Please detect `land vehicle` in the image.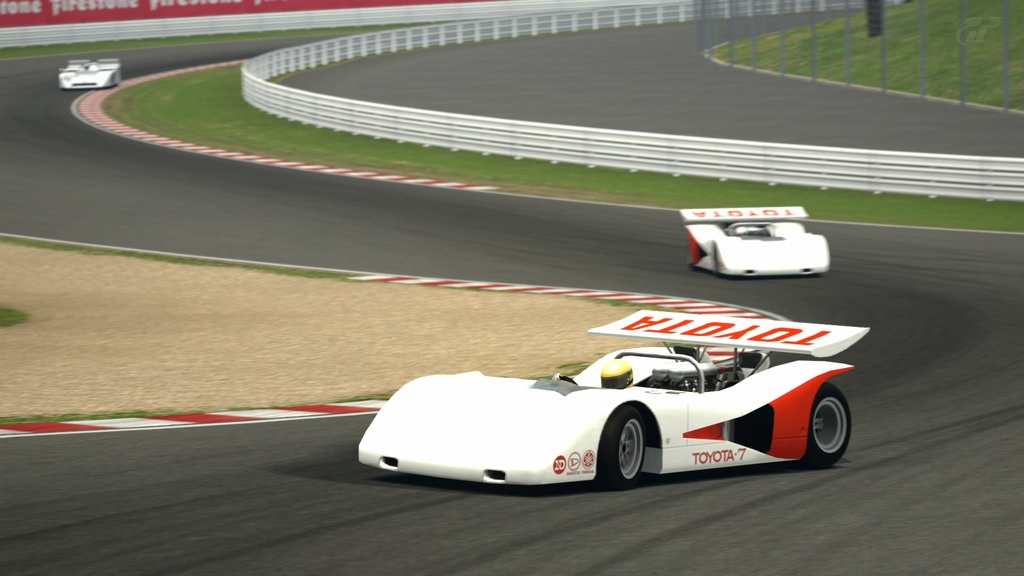
l=677, t=205, r=832, b=282.
